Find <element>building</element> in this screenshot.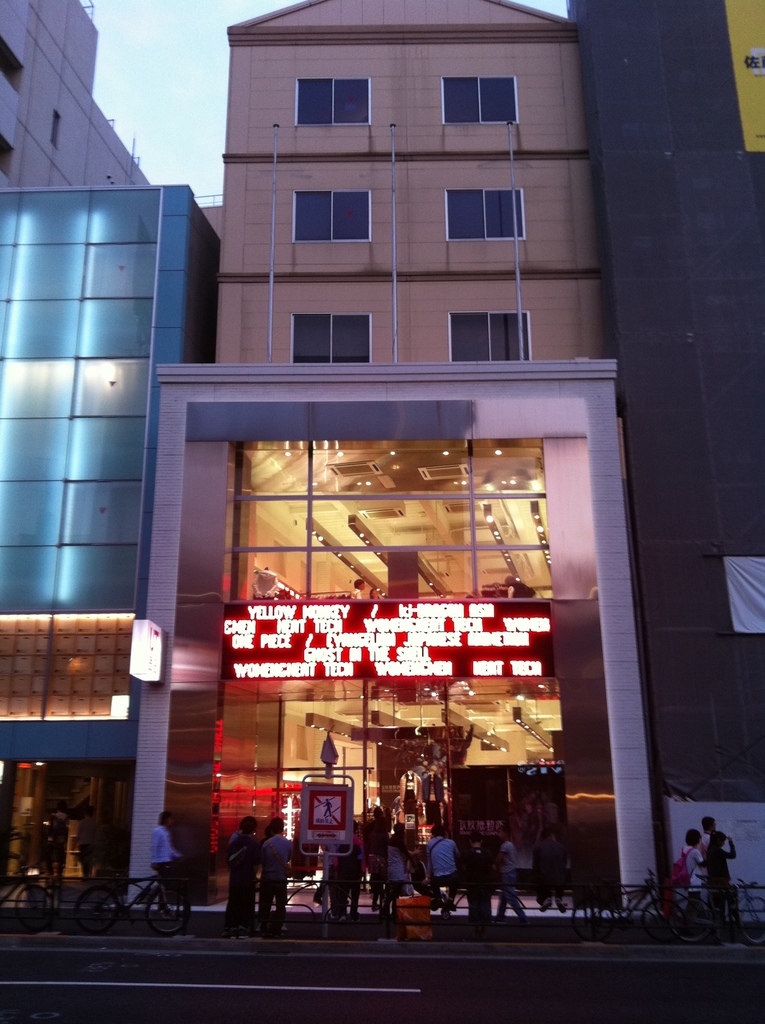
The bounding box for <element>building</element> is l=120, t=0, r=666, b=924.
